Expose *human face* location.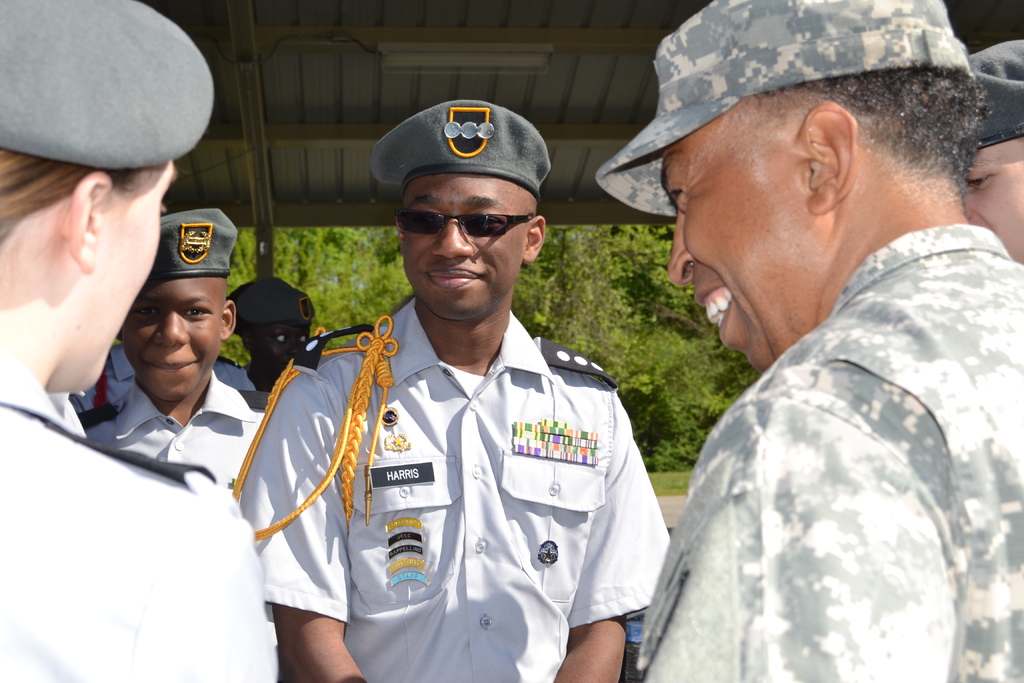
Exposed at Rect(126, 275, 221, 385).
